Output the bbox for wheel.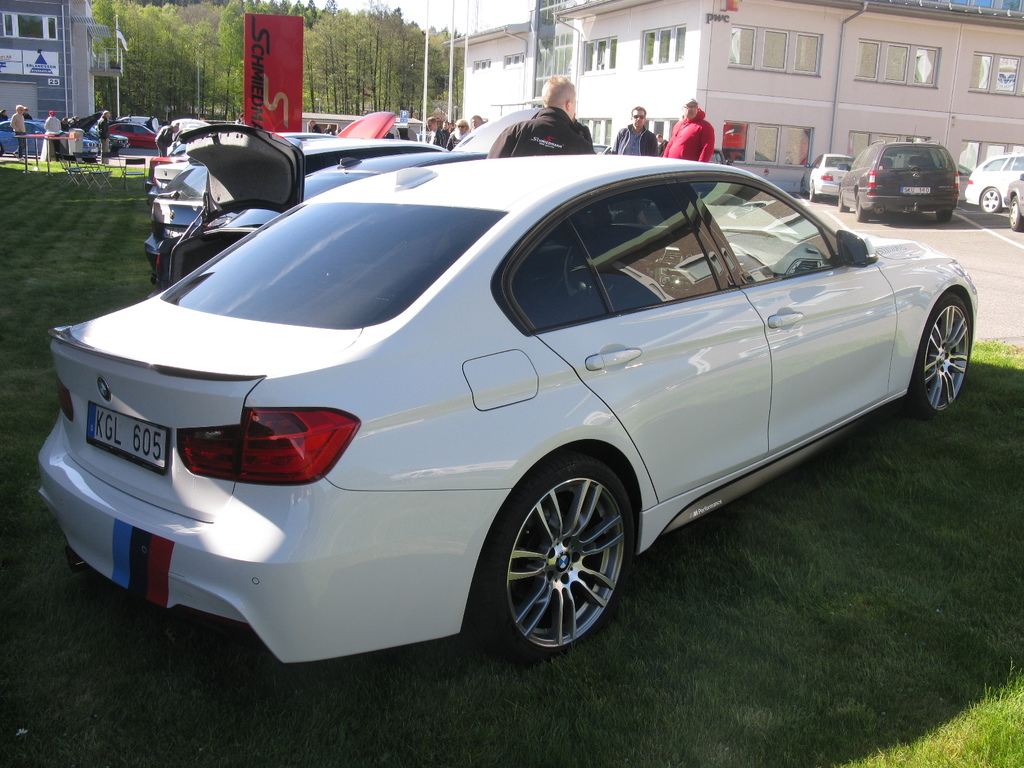
box=[810, 182, 820, 202].
